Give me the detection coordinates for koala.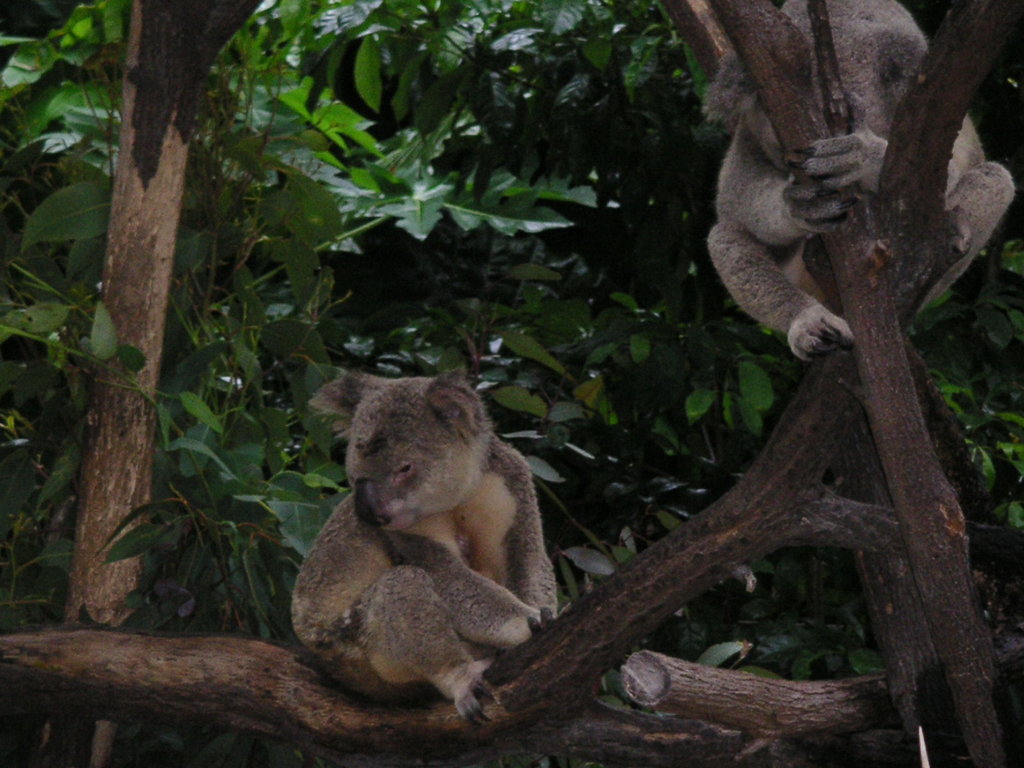
[285,371,560,720].
